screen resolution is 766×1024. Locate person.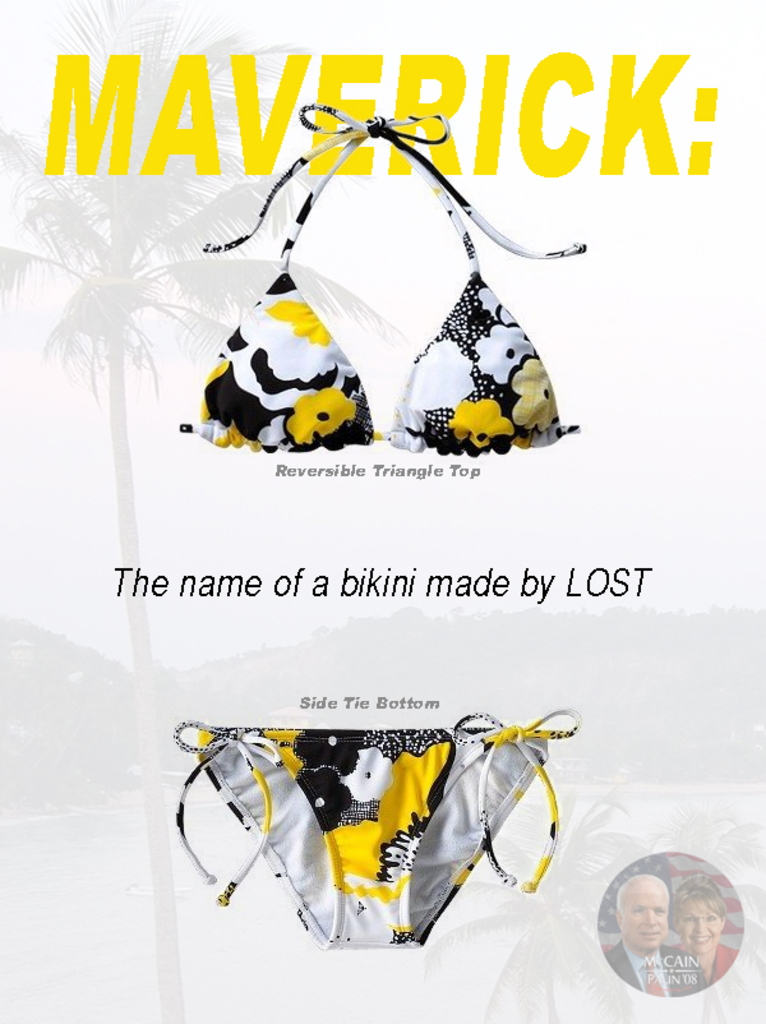
{"x1": 613, "y1": 863, "x2": 734, "y2": 1001}.
